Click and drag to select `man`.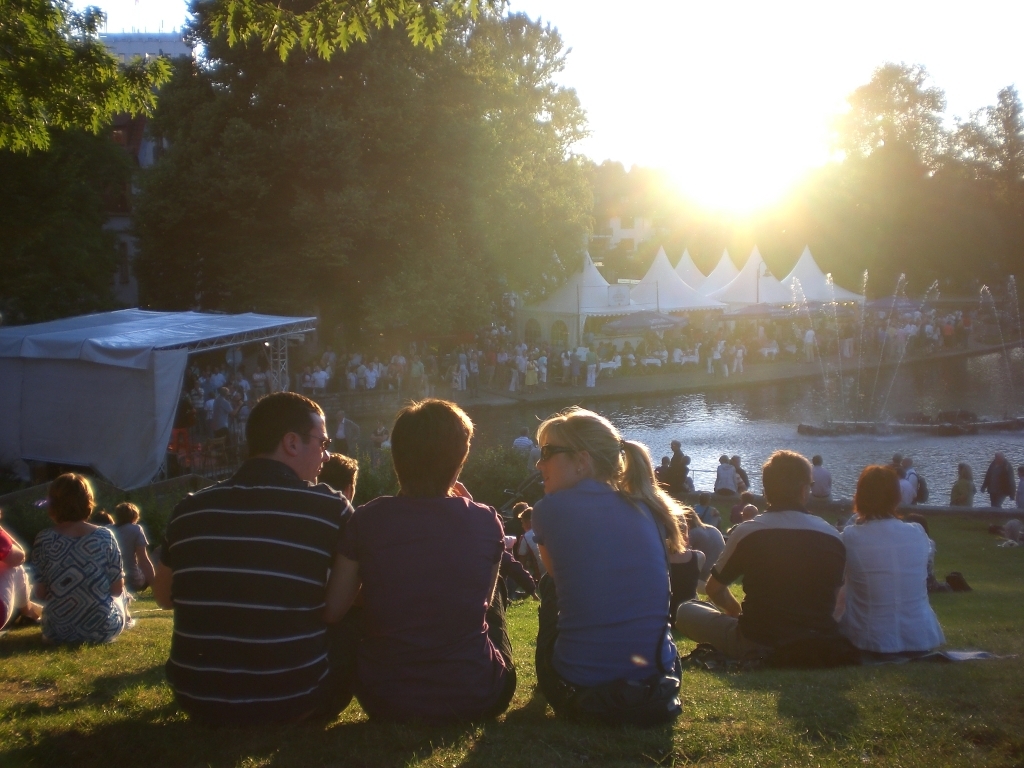
Selection: locate(407, 353, 427, 396).
